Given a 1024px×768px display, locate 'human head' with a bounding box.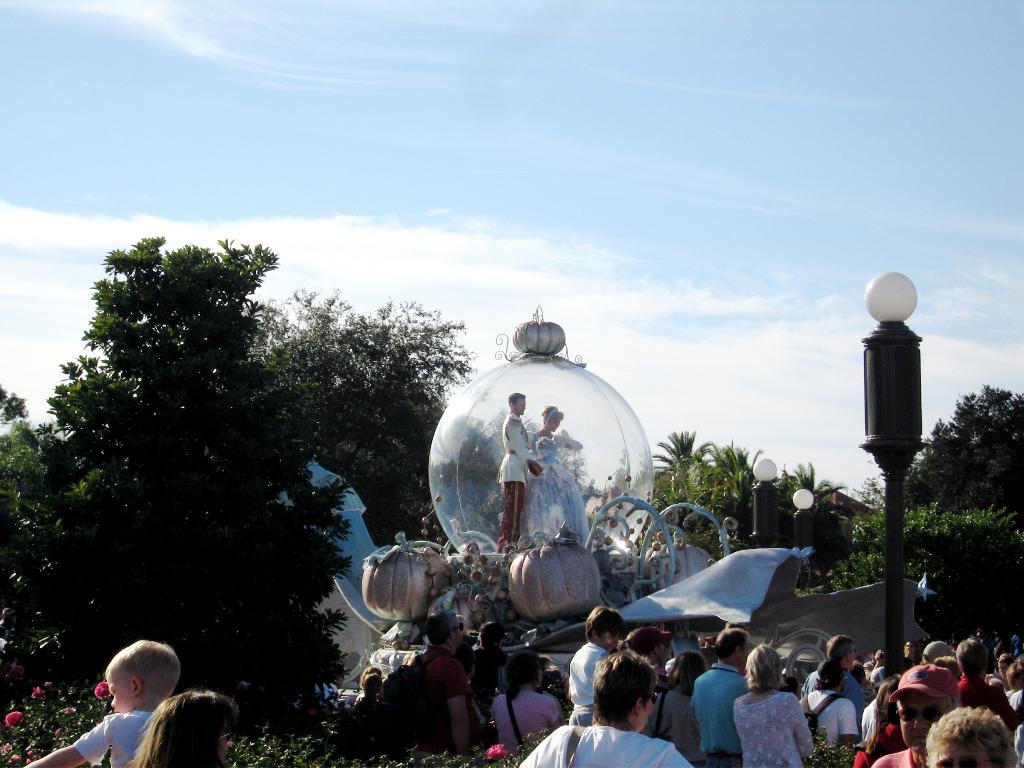
Located: bbox=(922, 638, 956, 663).
